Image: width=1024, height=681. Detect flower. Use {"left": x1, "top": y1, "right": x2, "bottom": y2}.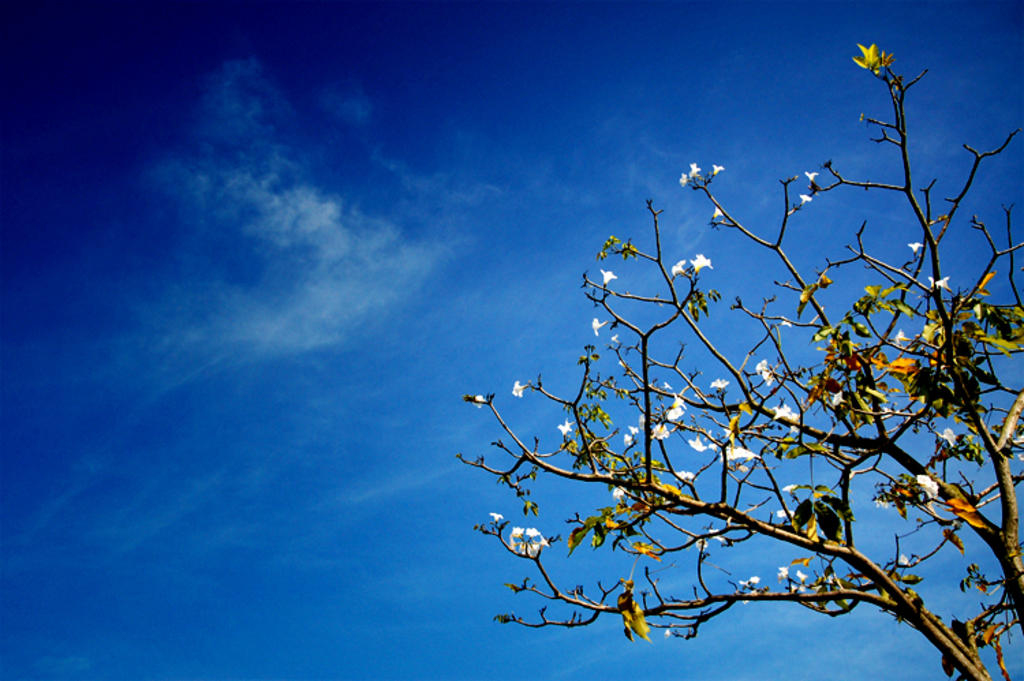
{"left": 687, "top": 161, "right": 700, "bottom": 176}.
